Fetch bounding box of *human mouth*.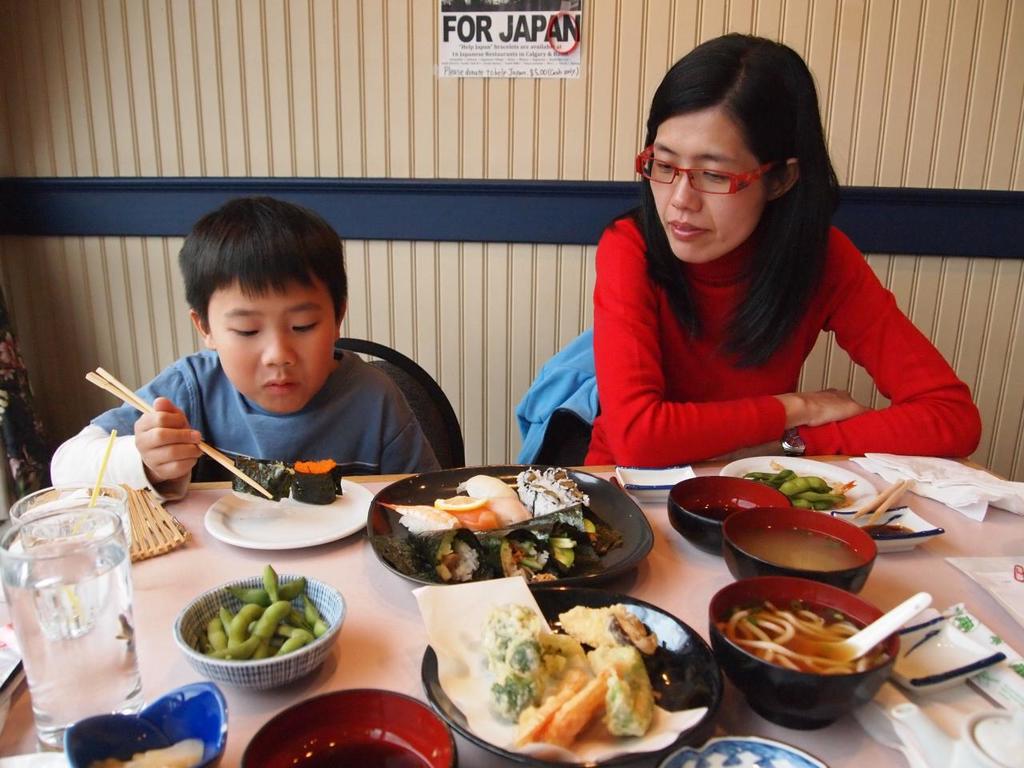
Bbox: (669, 222, 703, 239).
